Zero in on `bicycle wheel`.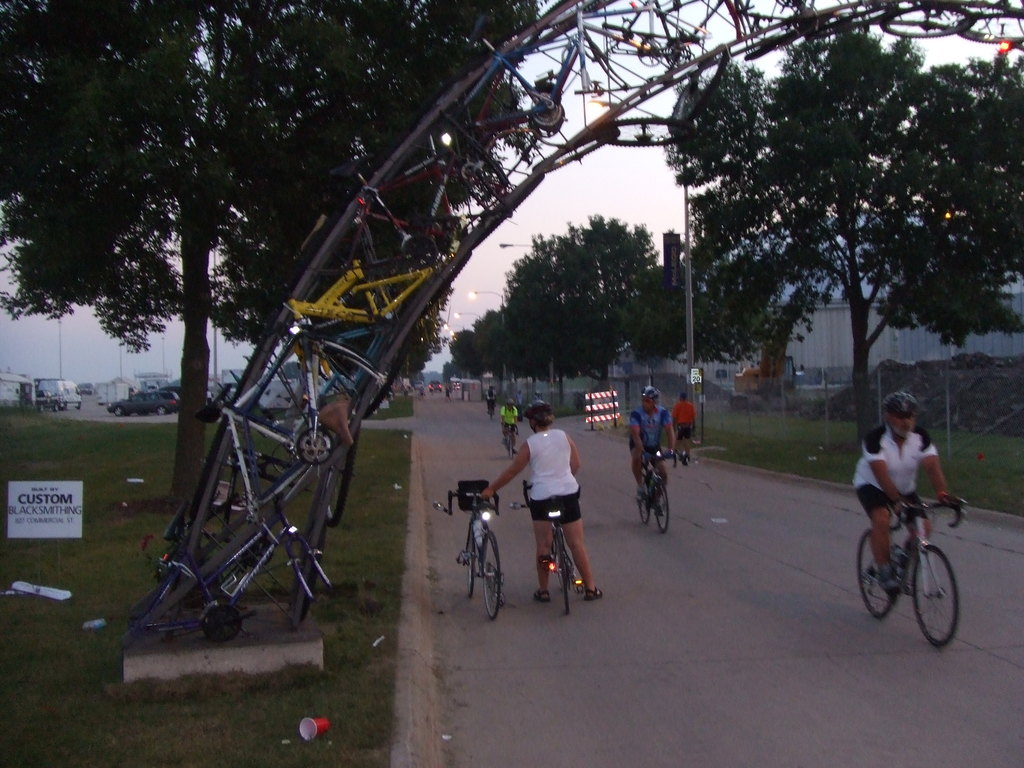
Zeroed in: (361, 337, 411, 419).
